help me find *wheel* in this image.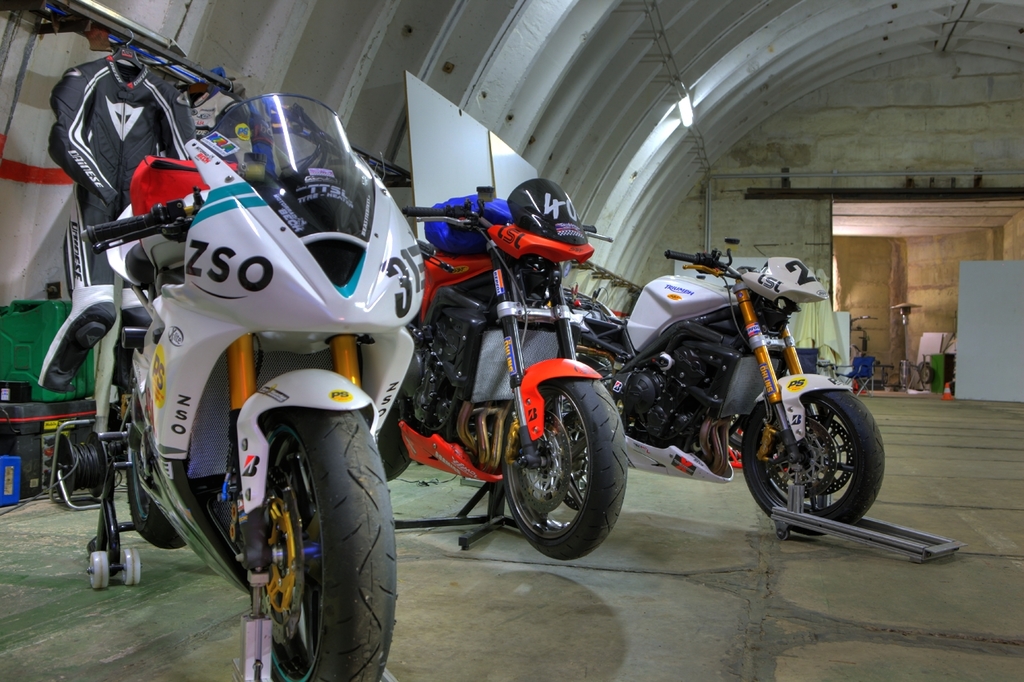
Found it: x1=776 y1=527 x2=790 y2=539.
